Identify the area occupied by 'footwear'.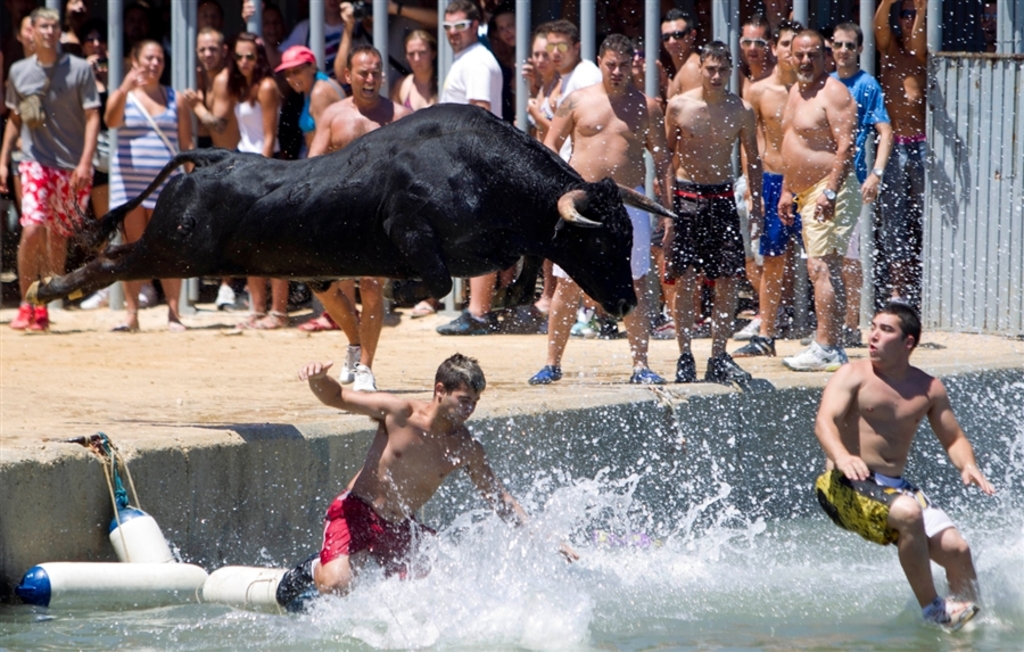
Area: x1=647 y1=316 x2=680 y2=340.
